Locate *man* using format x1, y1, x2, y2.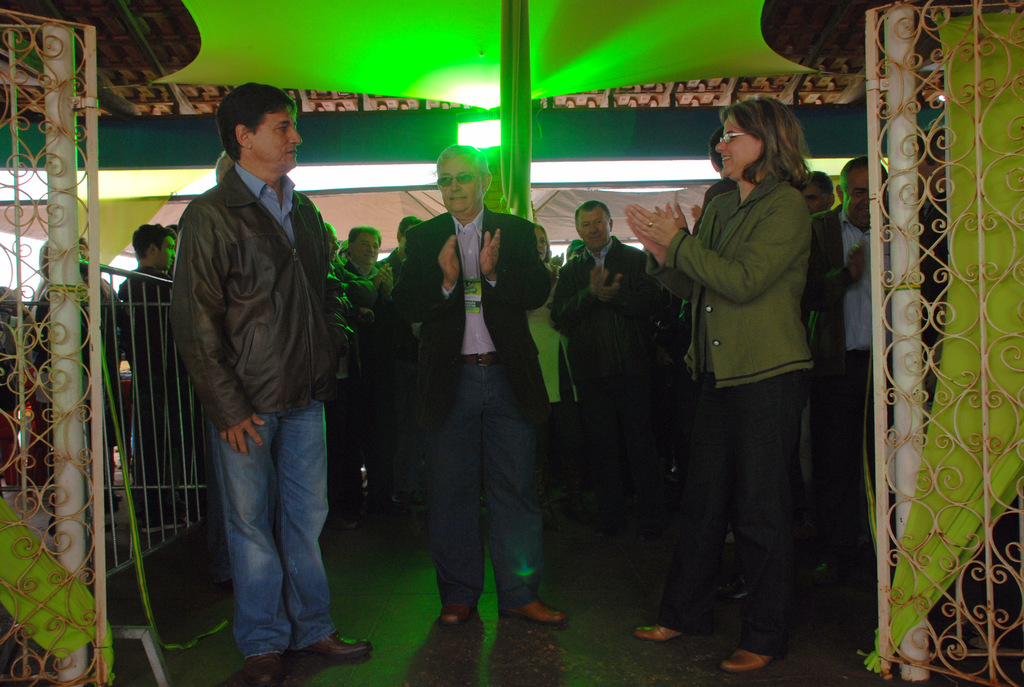
342, 225, 396, 521.
